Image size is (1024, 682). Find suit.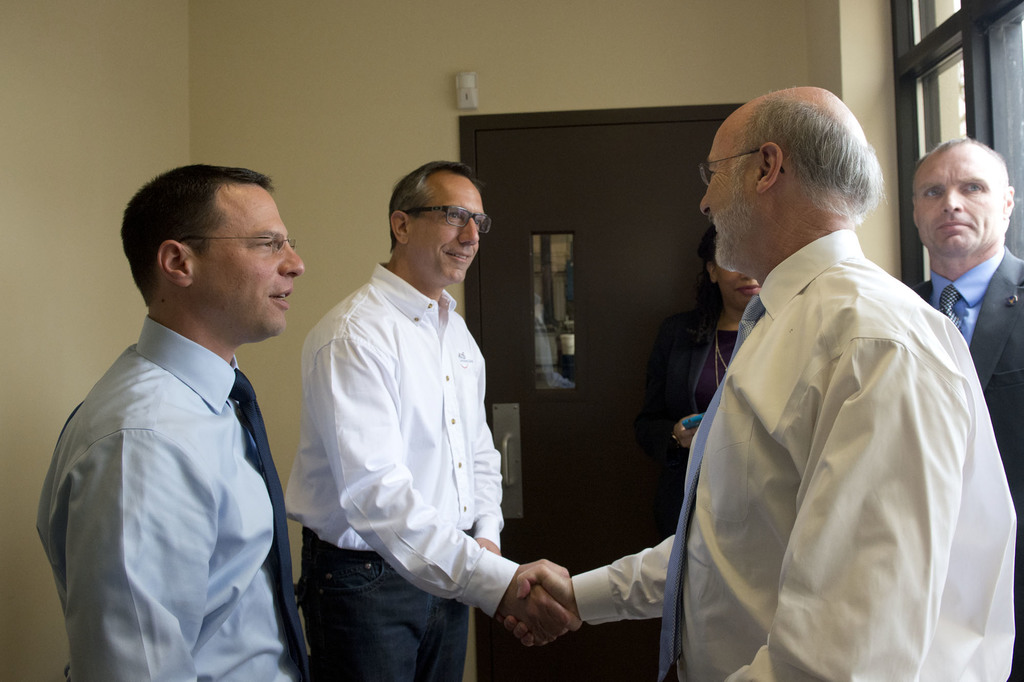
911,241,1022,676.
